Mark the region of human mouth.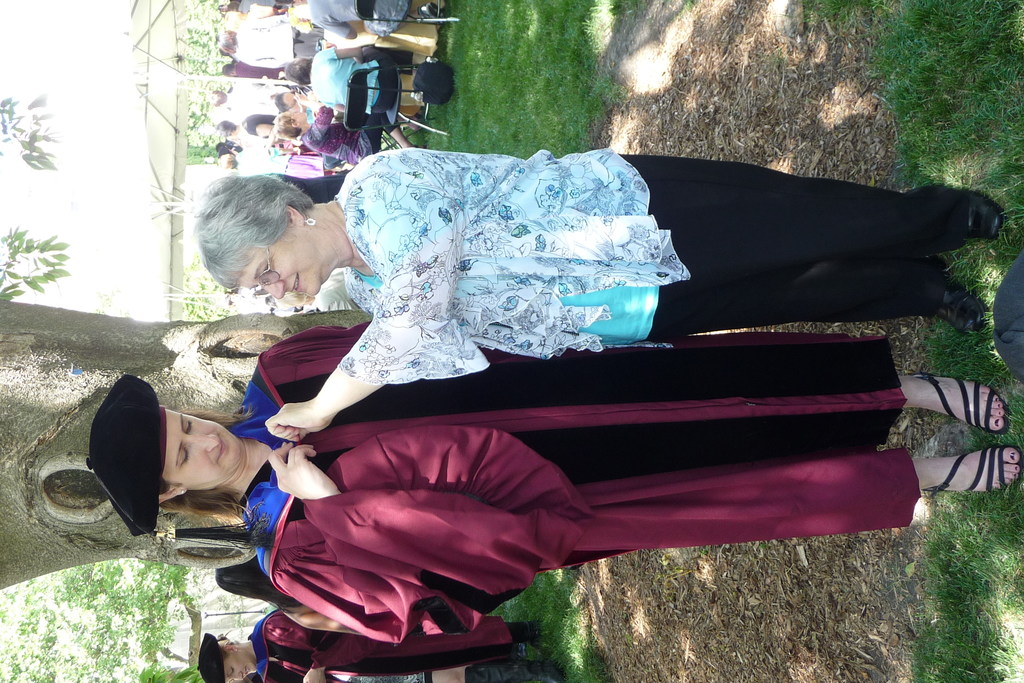
Region: region(246, 668, 257, 676).
